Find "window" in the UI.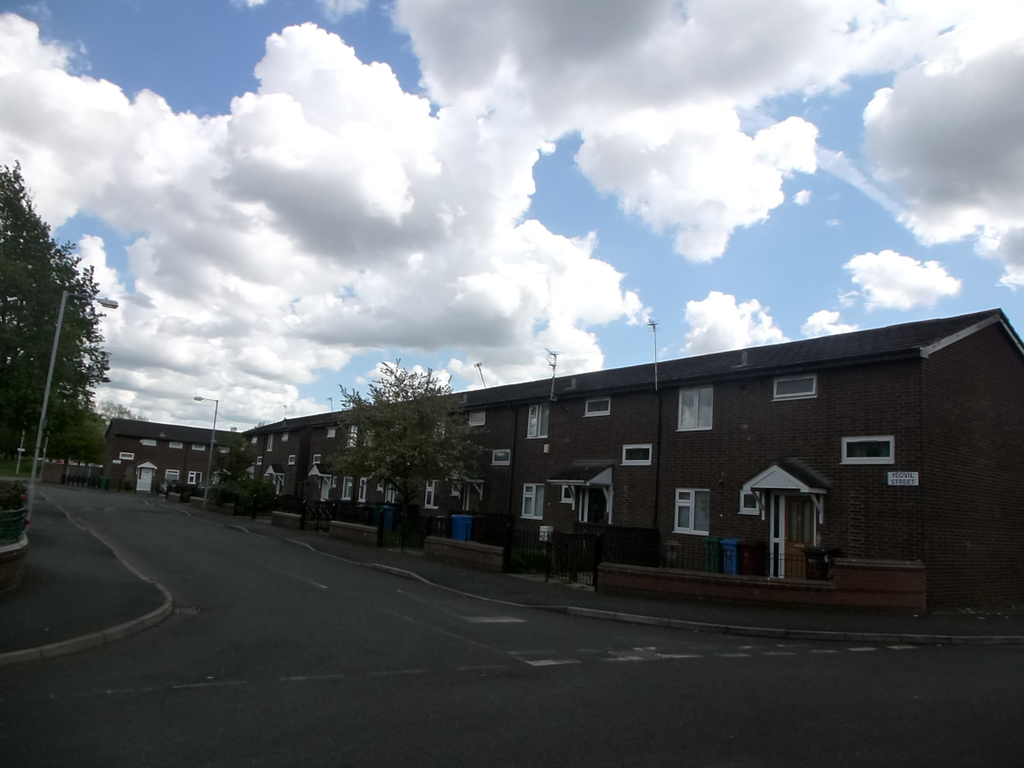
UI element at {"left": 251, "top": 439, "right": 257, "bottom": 444}.
